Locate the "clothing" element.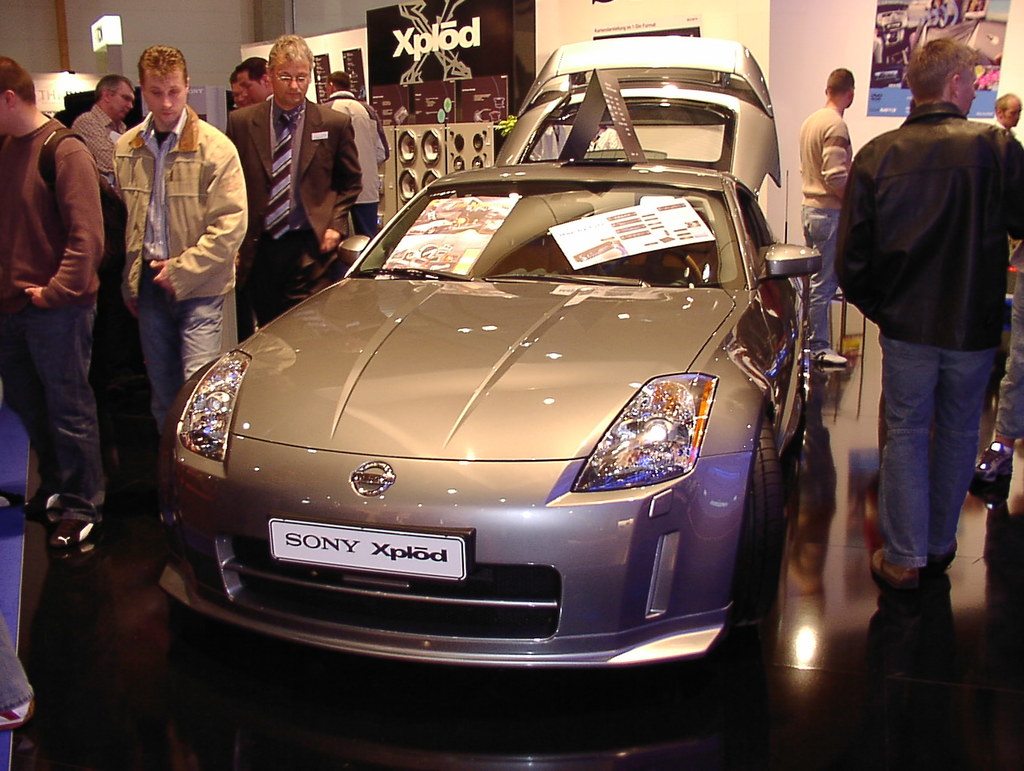
Element bbox: 111/104/253/299.
